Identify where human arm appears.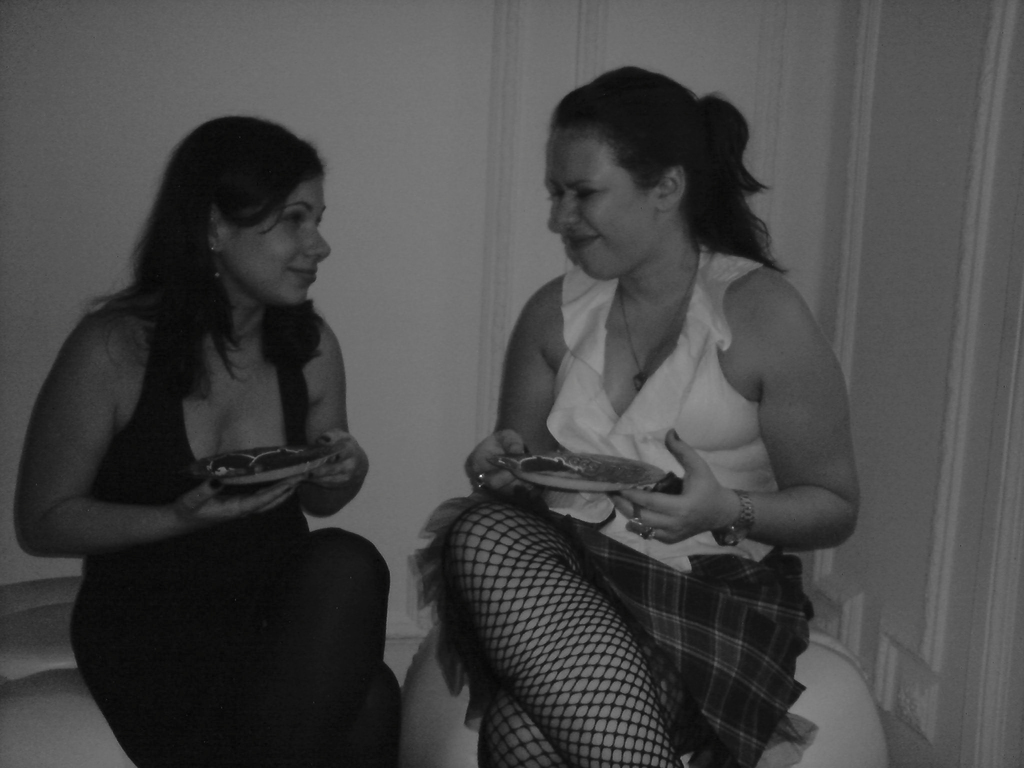
Appears at {"x1": 469, "y1": 281, "x2": 550, "y2": 495}.
